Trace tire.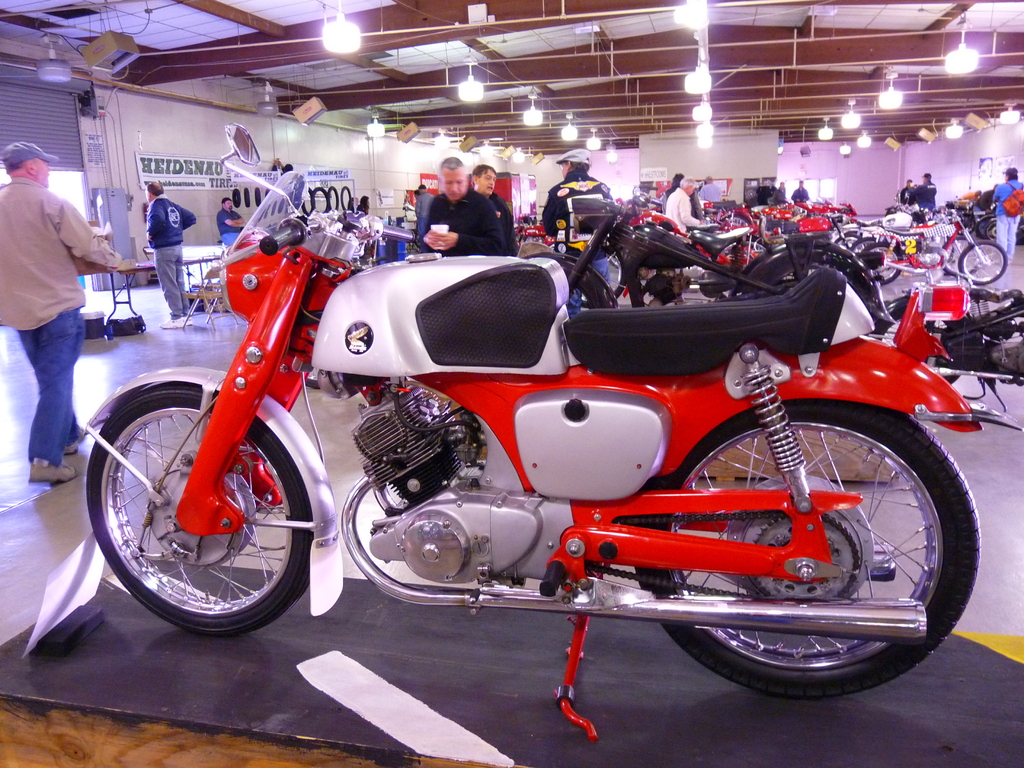
Traced to {"left": 868, "top": 295, "right": 961, "bottom": 387}.
